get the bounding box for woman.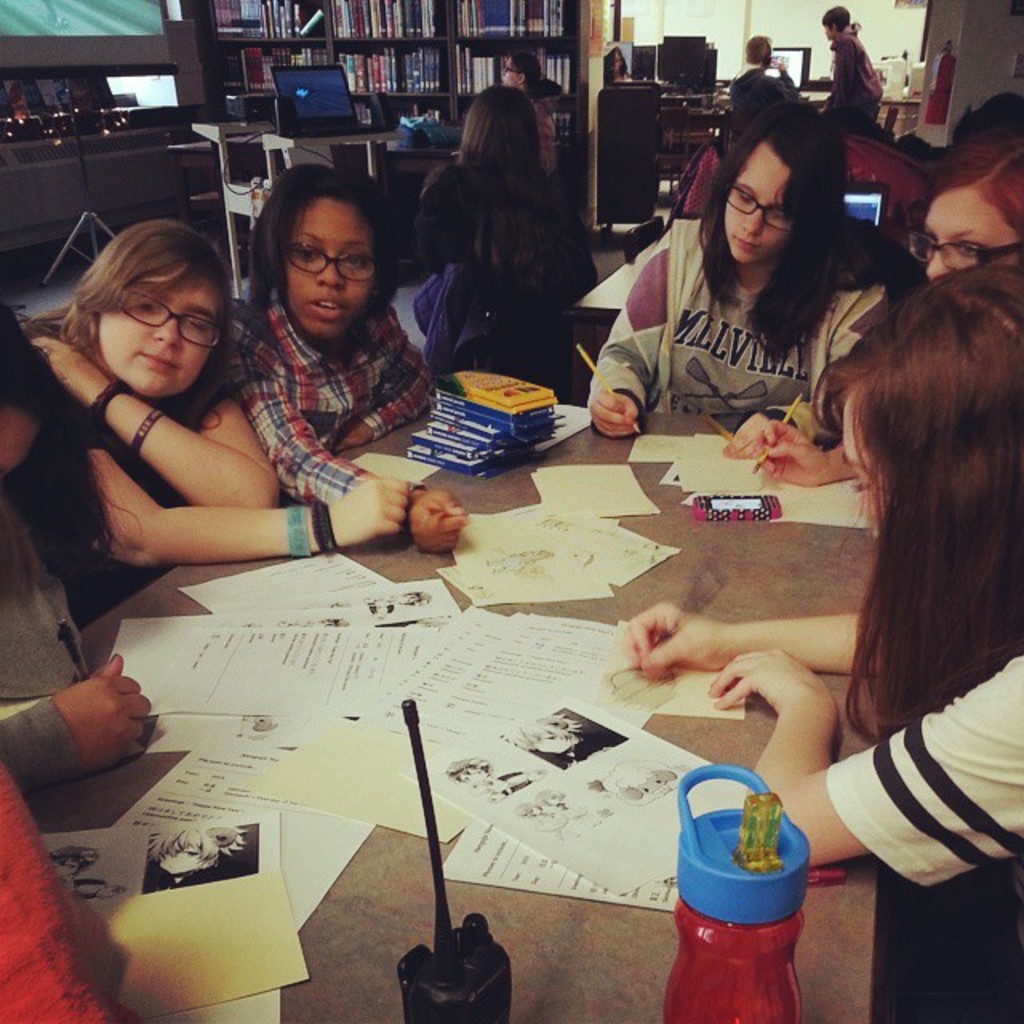
l=502, t=48, r=560, b=181.
